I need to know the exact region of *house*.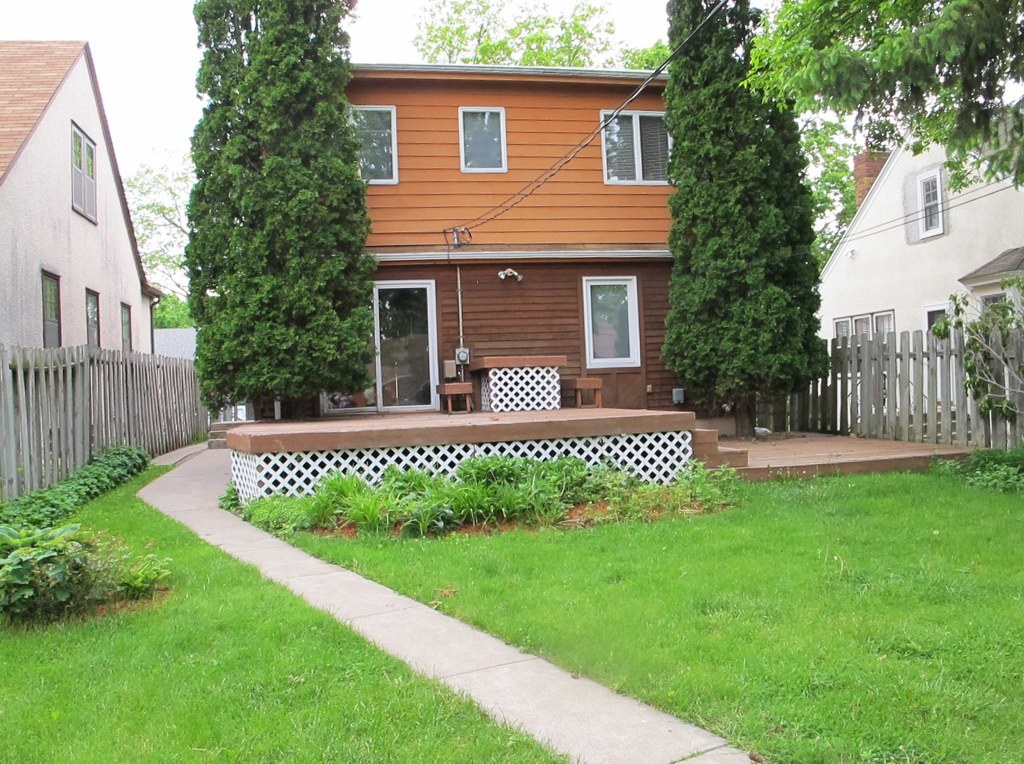
Region: rect(0, 34, 168, 500).
